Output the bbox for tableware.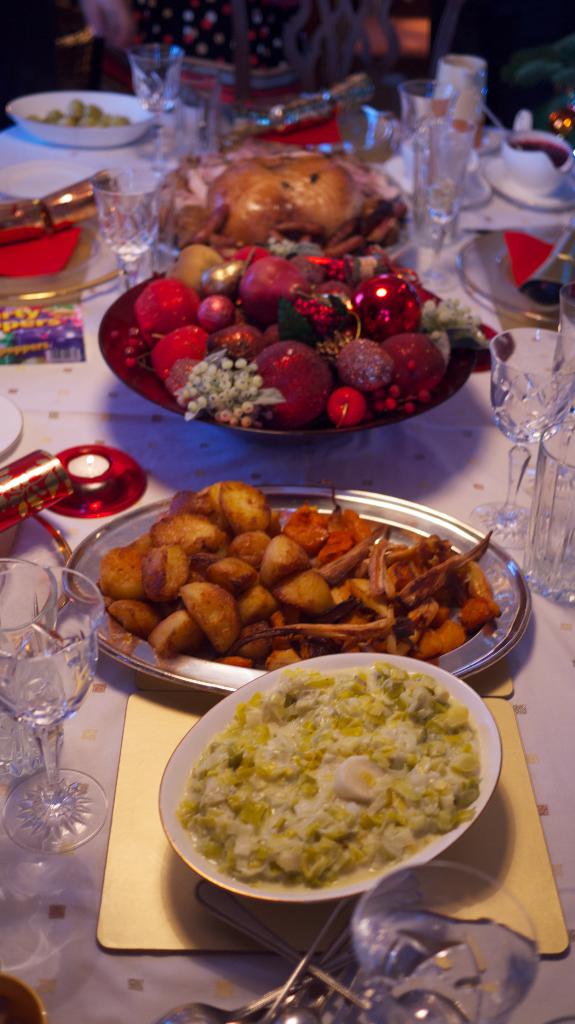
l=0, t=83, r=180, b=155.
